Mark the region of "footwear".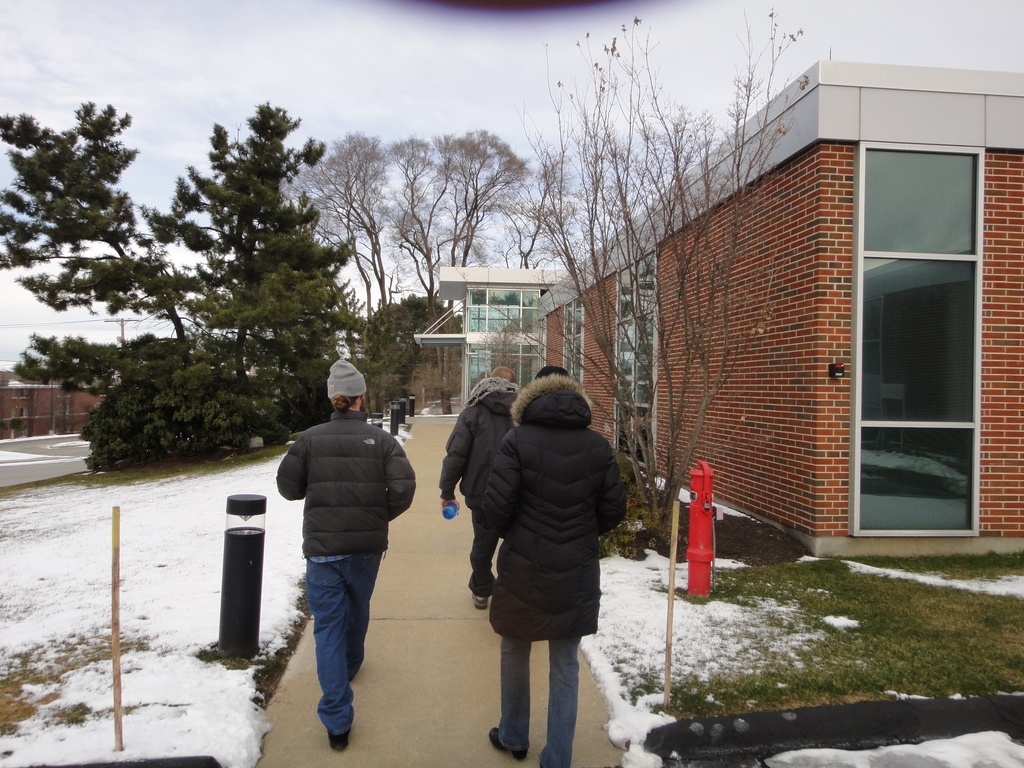
Region: pyautogui.locateOnScreen(488, 729, 529, 760).
